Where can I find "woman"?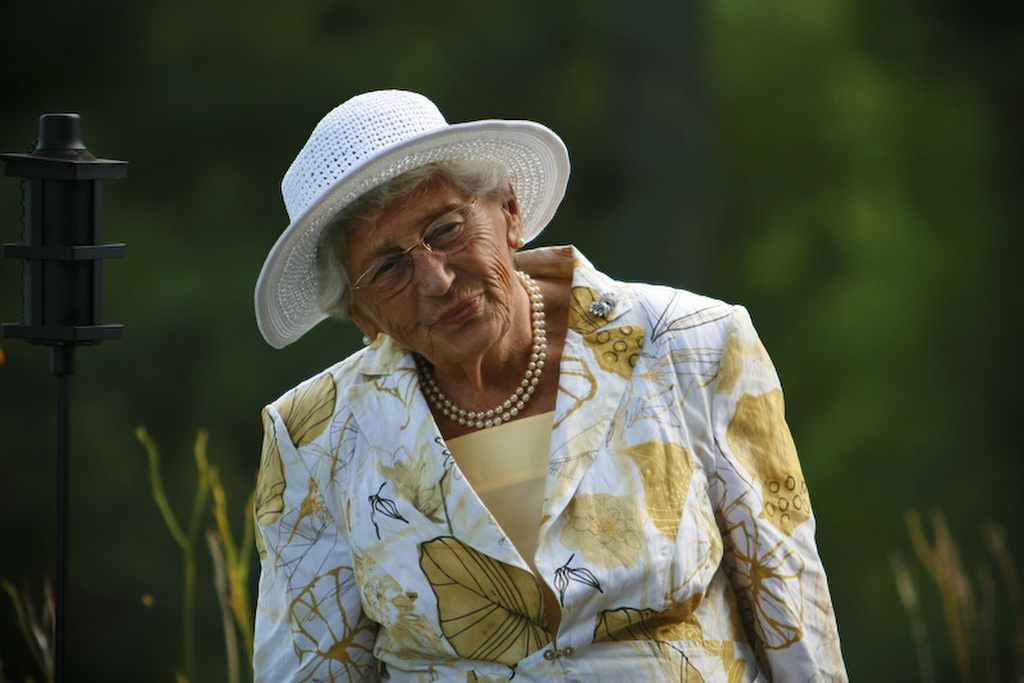
You can find it at (170,75,834,670).
